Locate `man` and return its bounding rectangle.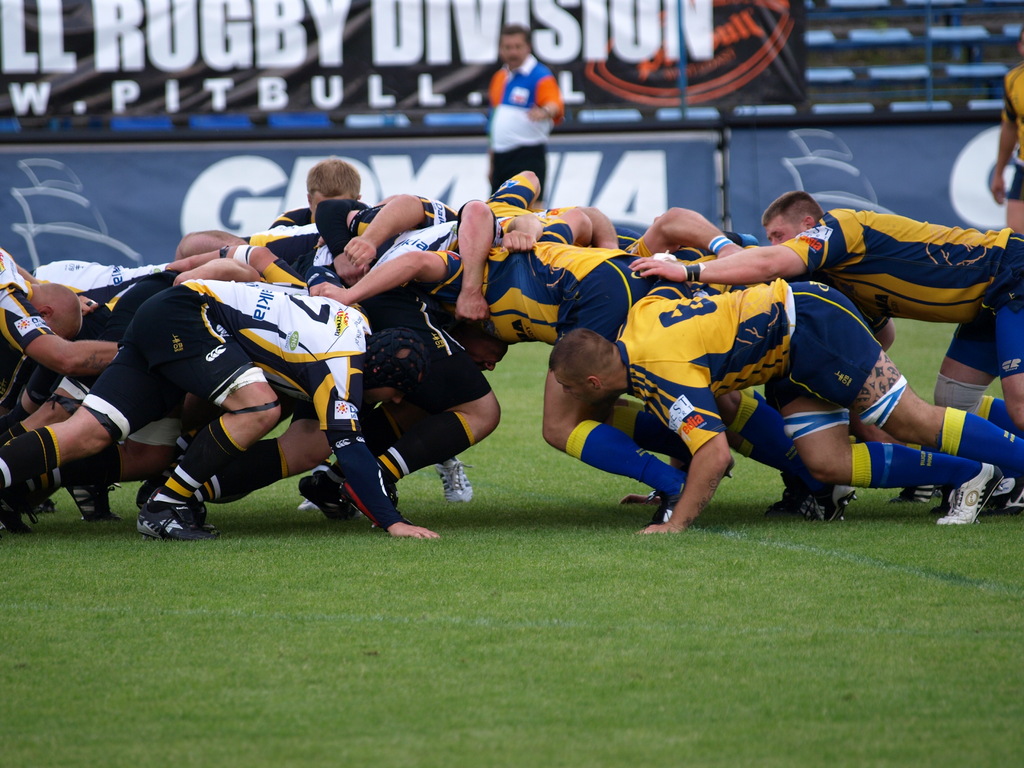
x1=544, y1=275, x2=1023, y2=539.
